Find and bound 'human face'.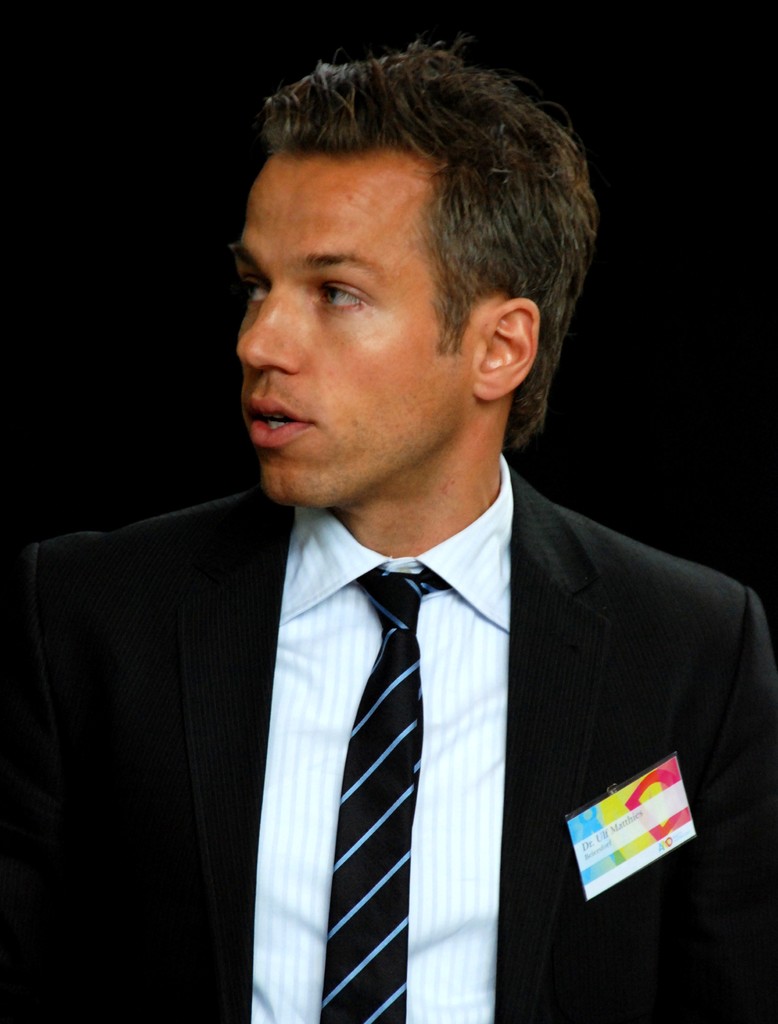
Bound: BBox(231, 153, 472, 515).
